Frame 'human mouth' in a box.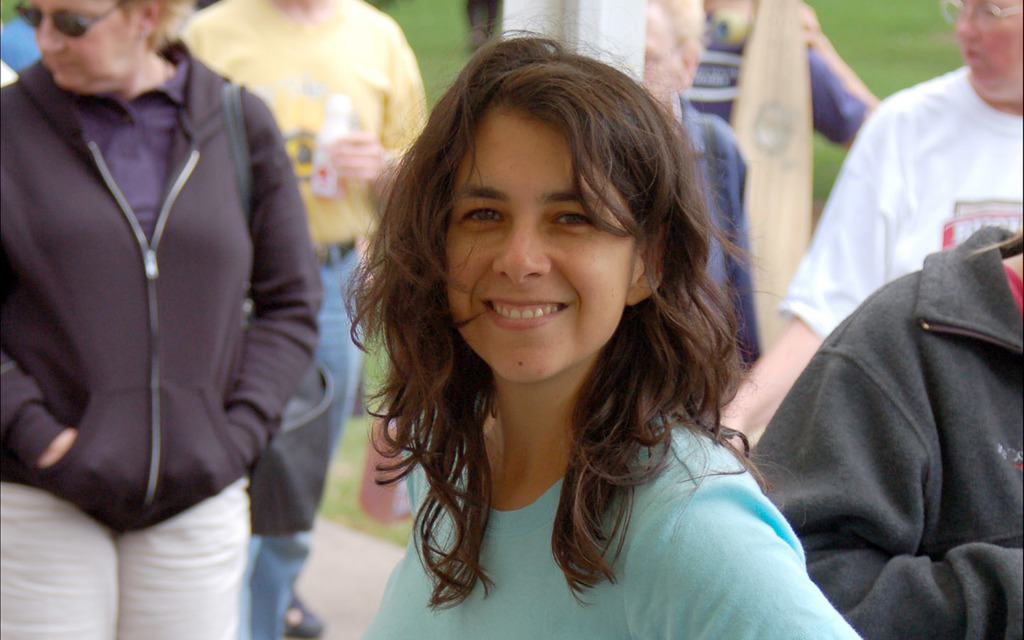
[left=954, top=49, right=981, bottom=68].
